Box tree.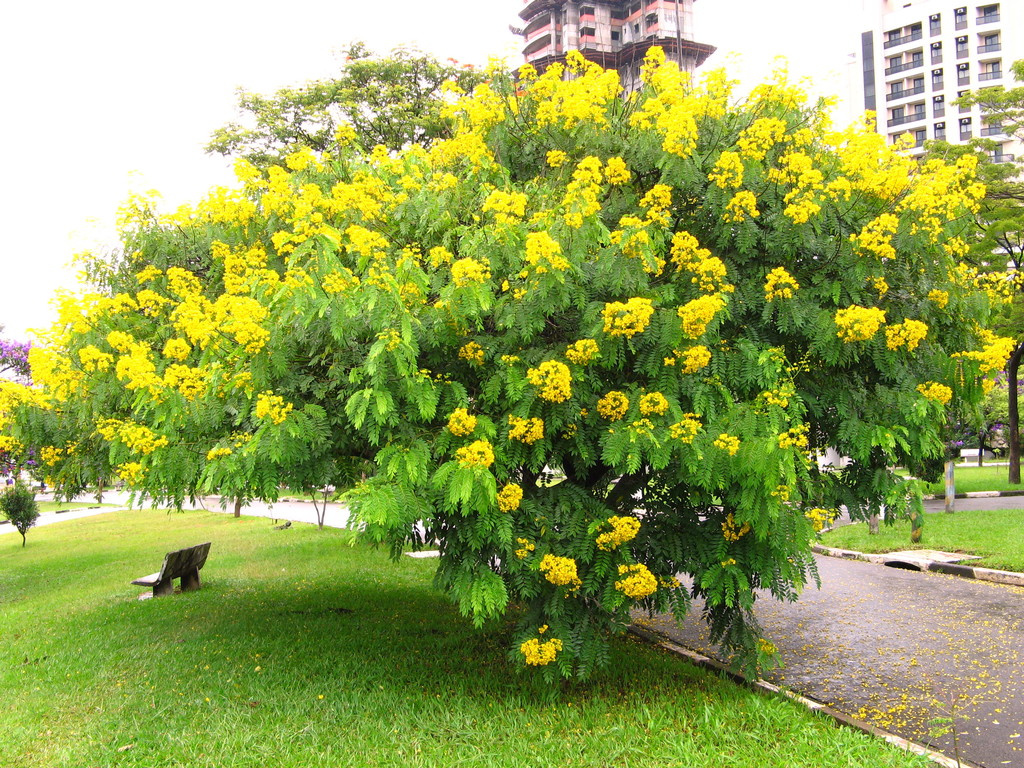
(x1=175, y1=38, x2=511, y2=162).
